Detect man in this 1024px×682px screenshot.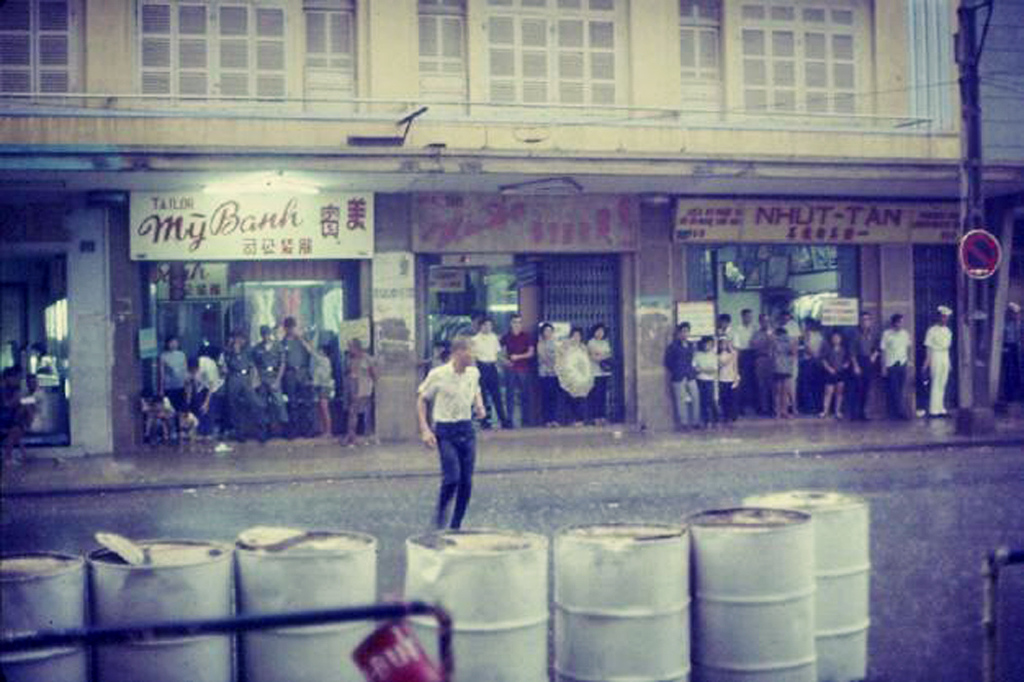
Detection: rect(925, 312, 952, 417).
